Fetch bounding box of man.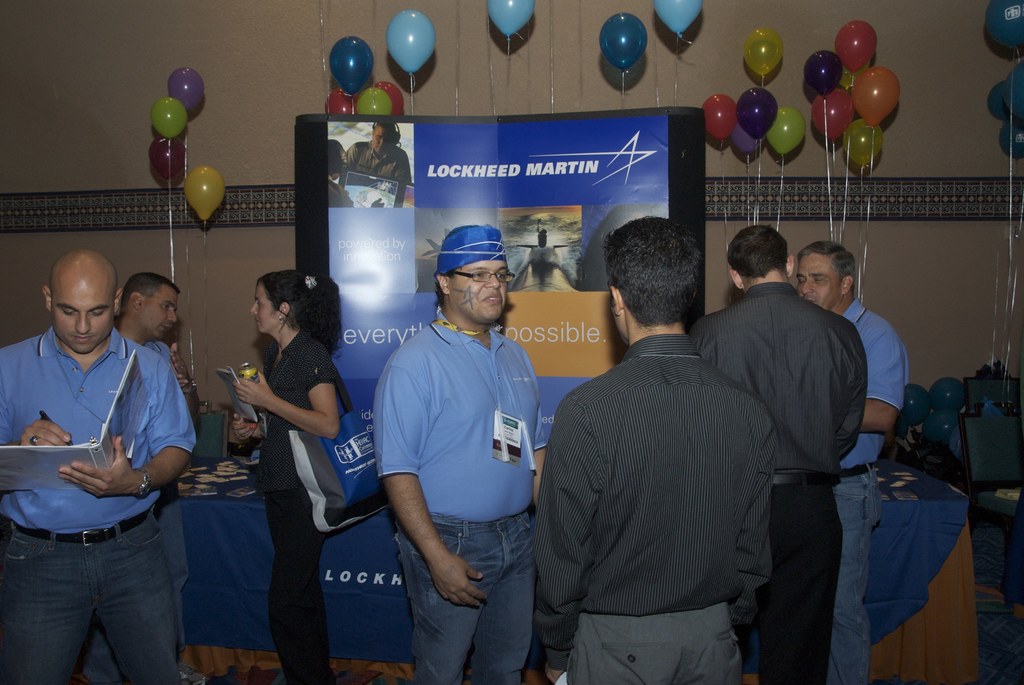
Bbox: pyautogui.locateOnScreen(115, 259, 207, 684).
